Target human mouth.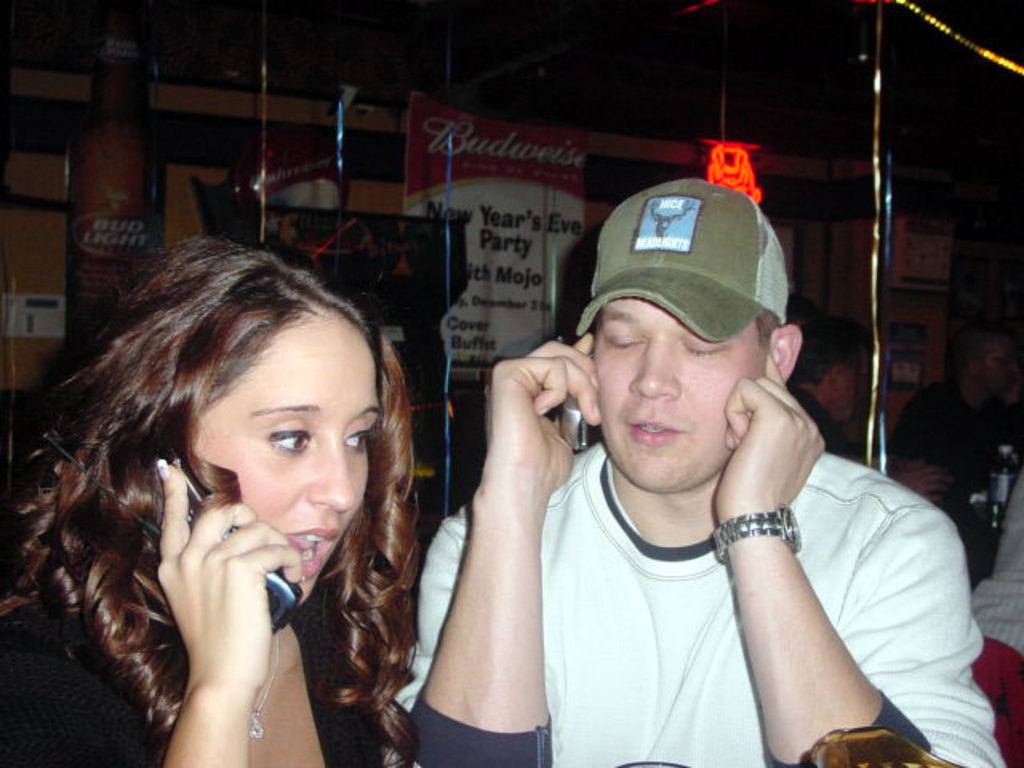
Target region: [x1=630, y1=421, x2=677, y2=448].
